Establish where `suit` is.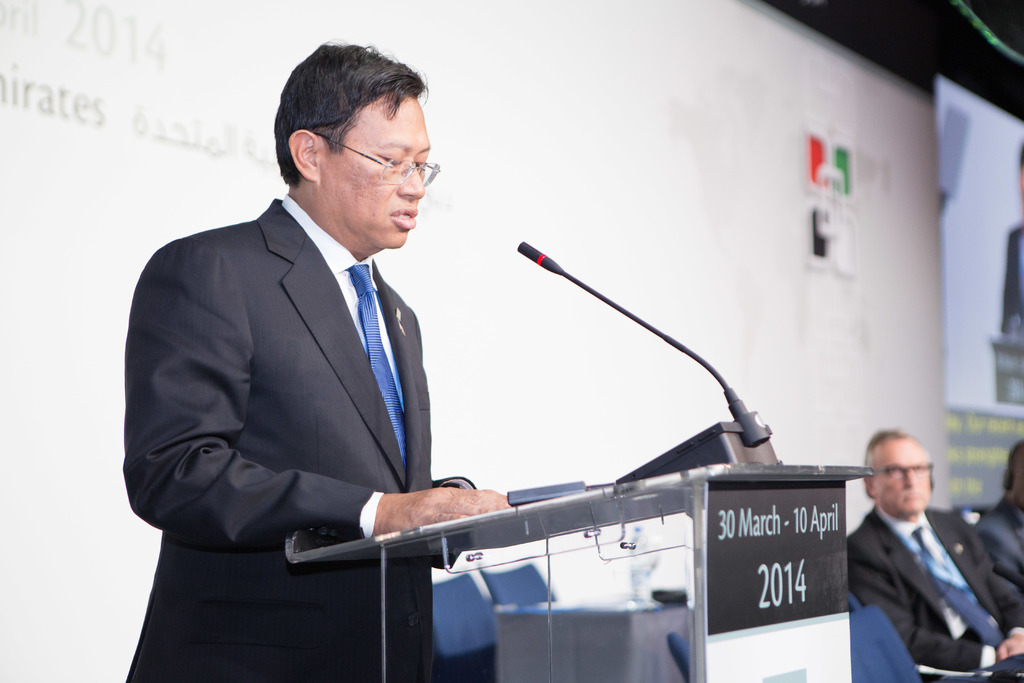
Established at (845,504,1023,682).
